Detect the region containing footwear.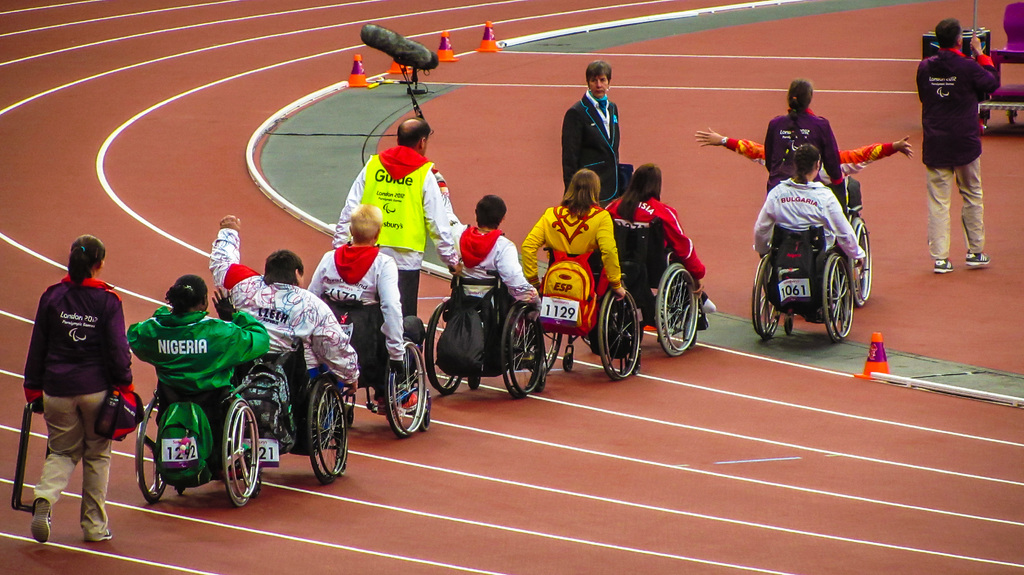
box(961, 243, 994, 269).
